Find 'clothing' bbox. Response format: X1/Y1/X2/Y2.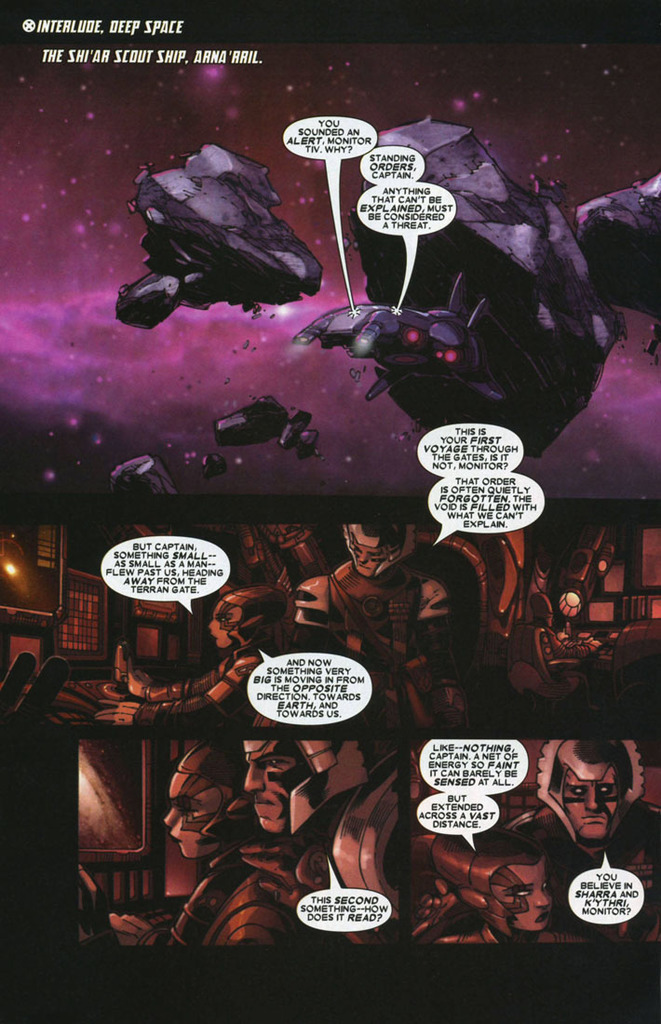
139/853/301/950.
